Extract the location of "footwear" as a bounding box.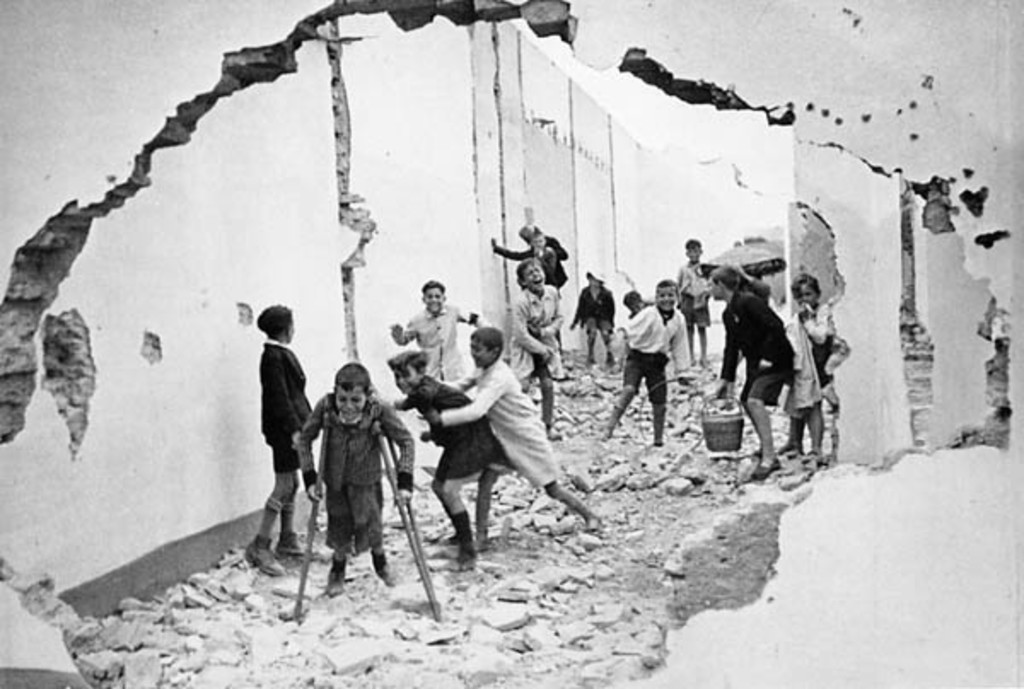
select_region(650, 402, 662, 443).
